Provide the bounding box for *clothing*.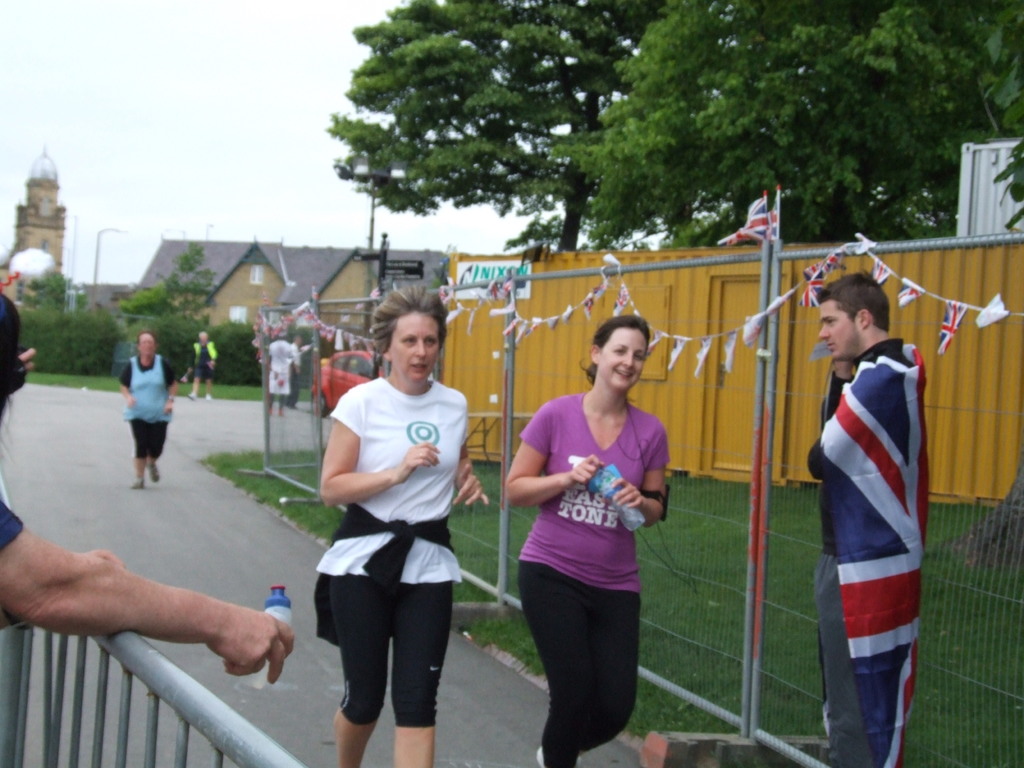
260:369:291:392.
